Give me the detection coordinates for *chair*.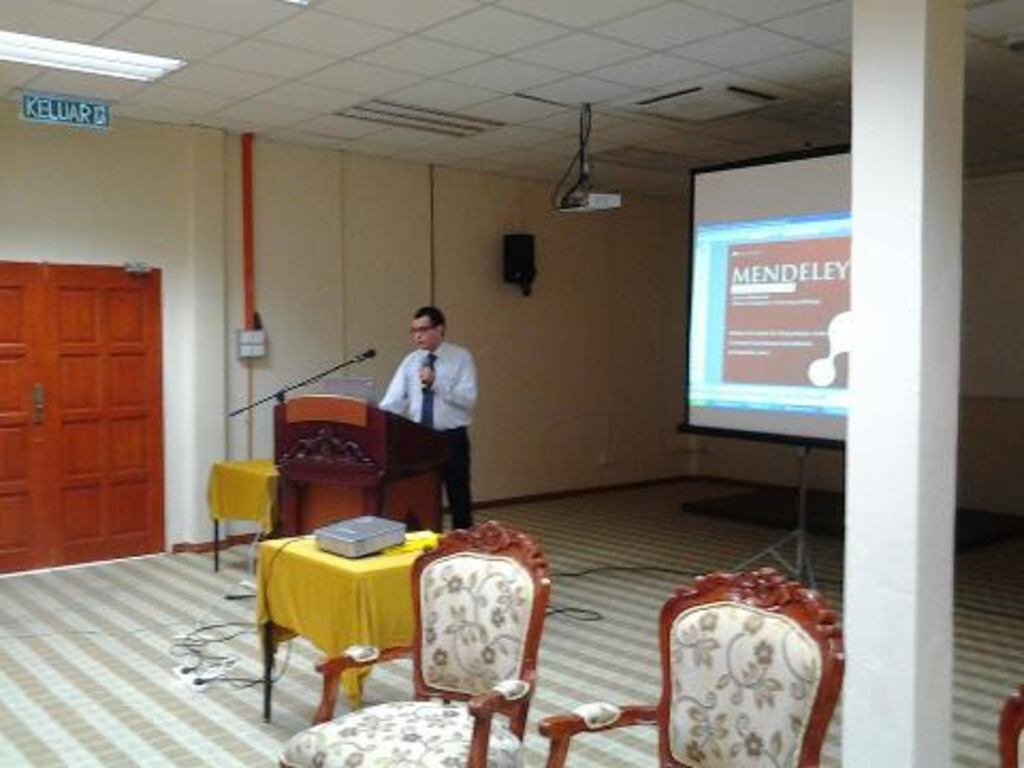
x1=273, y1=516, x2=542, y2=766.
